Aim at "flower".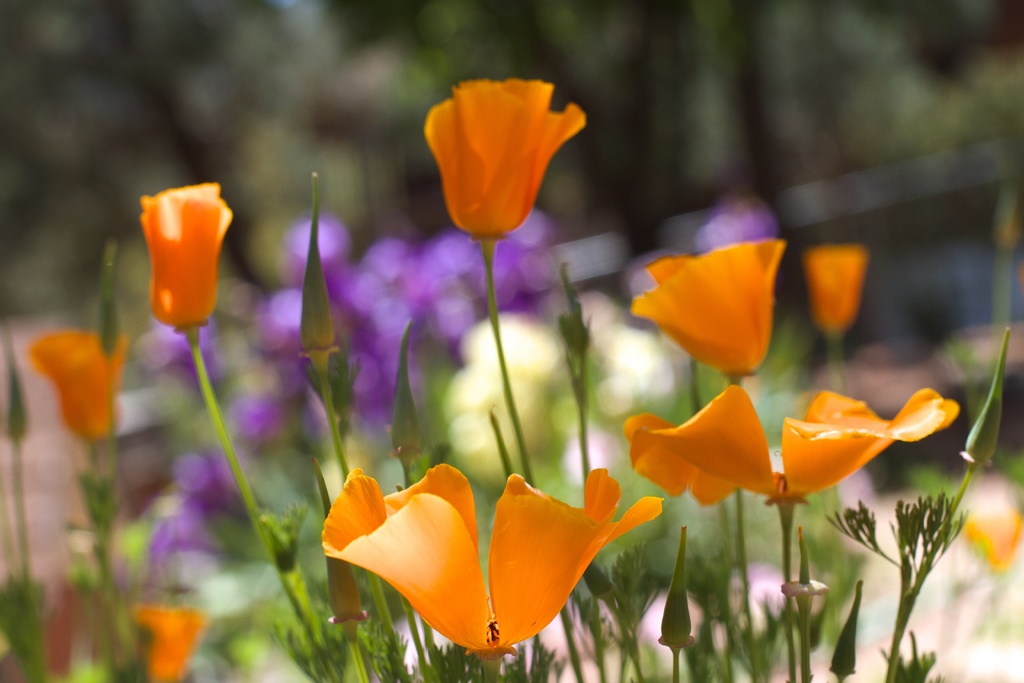
Aimed at (424, 79, 586, 241).
